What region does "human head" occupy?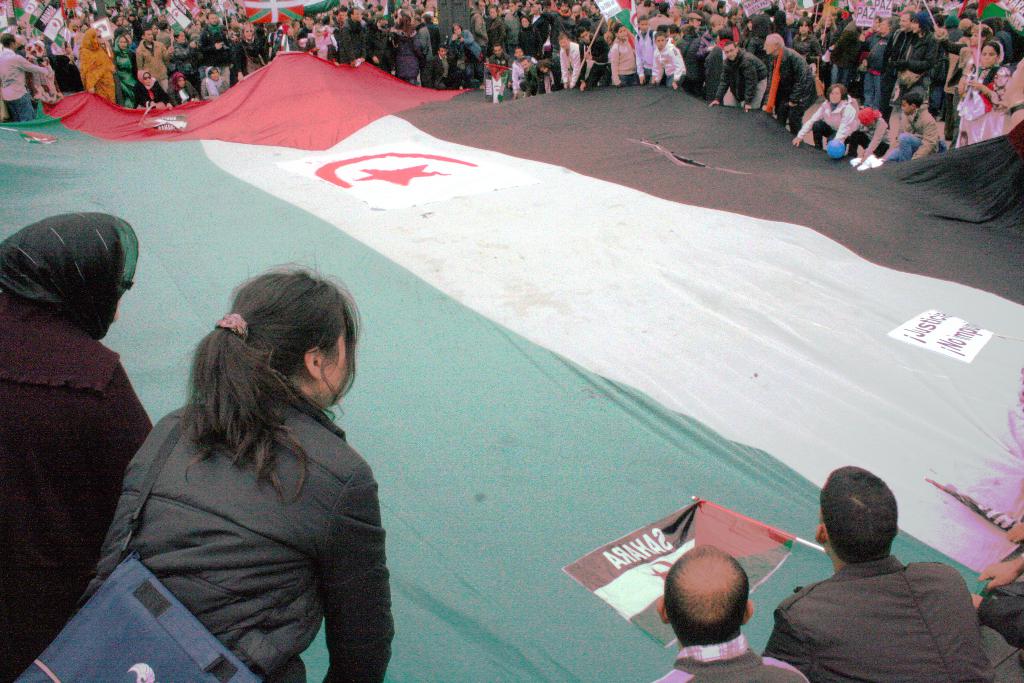
(left=980, top=38, right=1000, bottom=70).
